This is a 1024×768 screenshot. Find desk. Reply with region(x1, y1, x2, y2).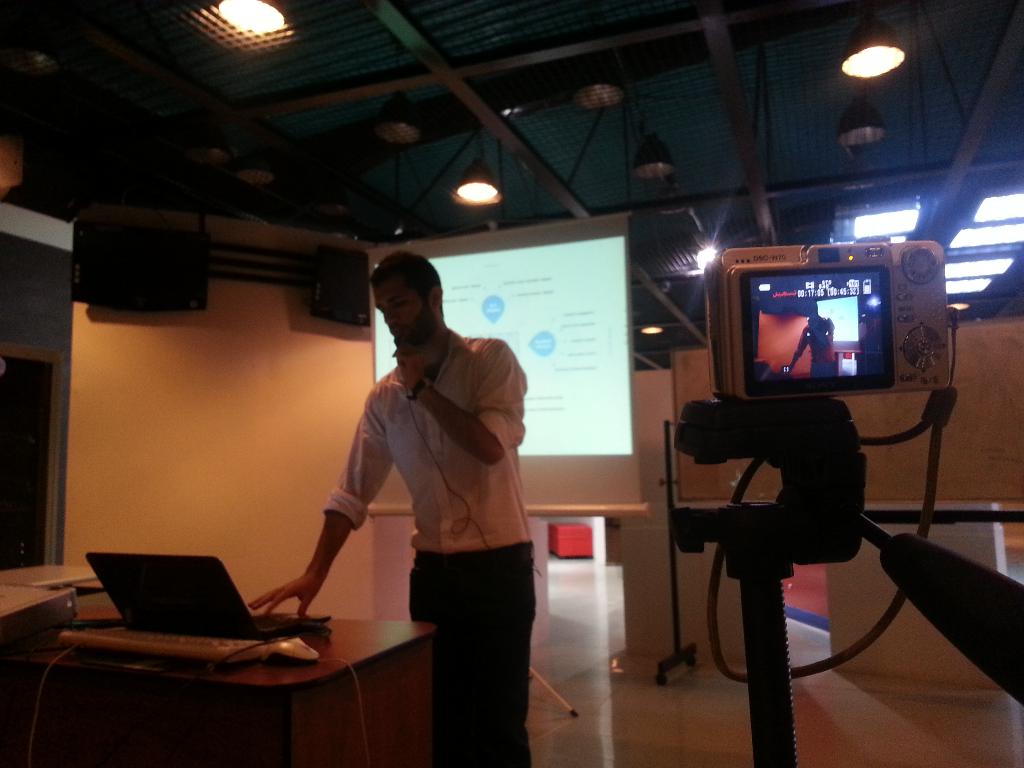
region(17, 563, 375, 728).
